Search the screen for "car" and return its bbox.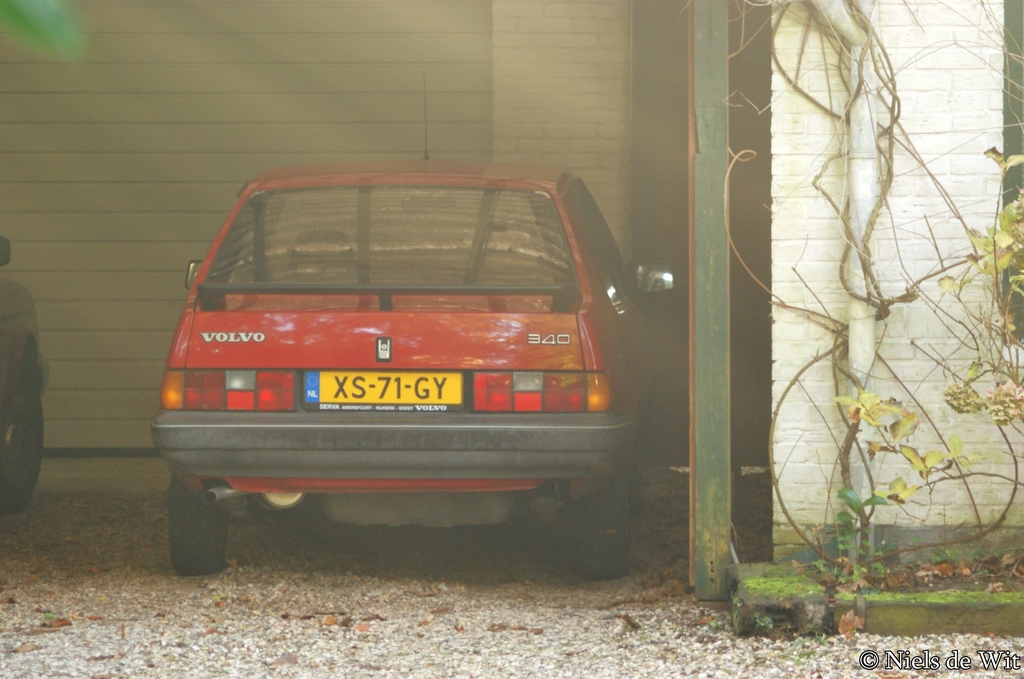
Found: 0 235 56 515.
